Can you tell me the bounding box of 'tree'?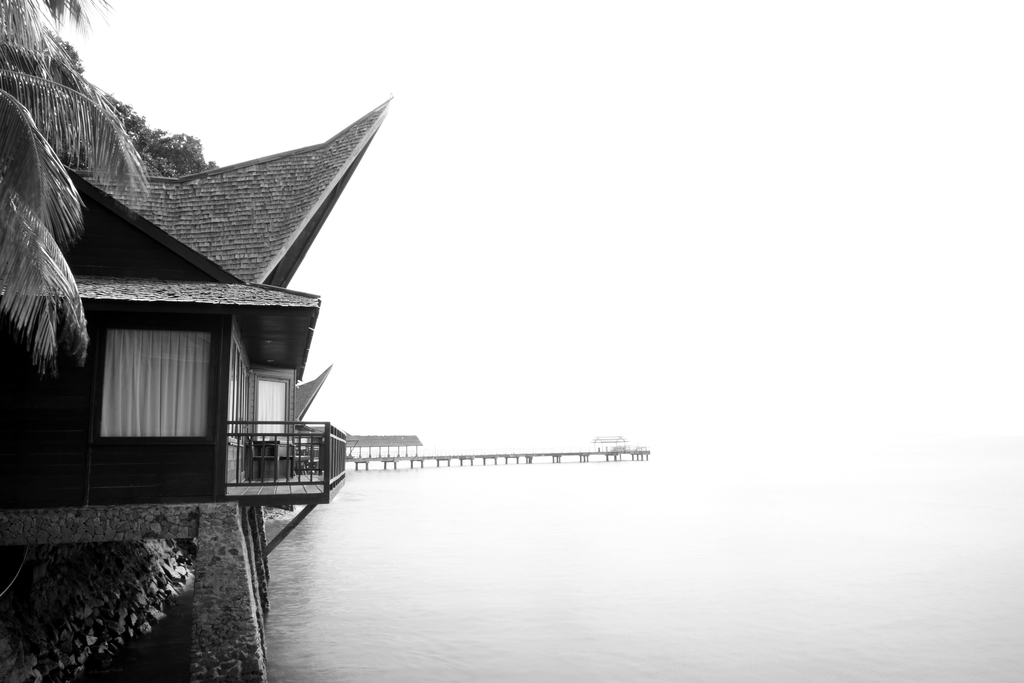
<box>0,0,152,375</box>.
